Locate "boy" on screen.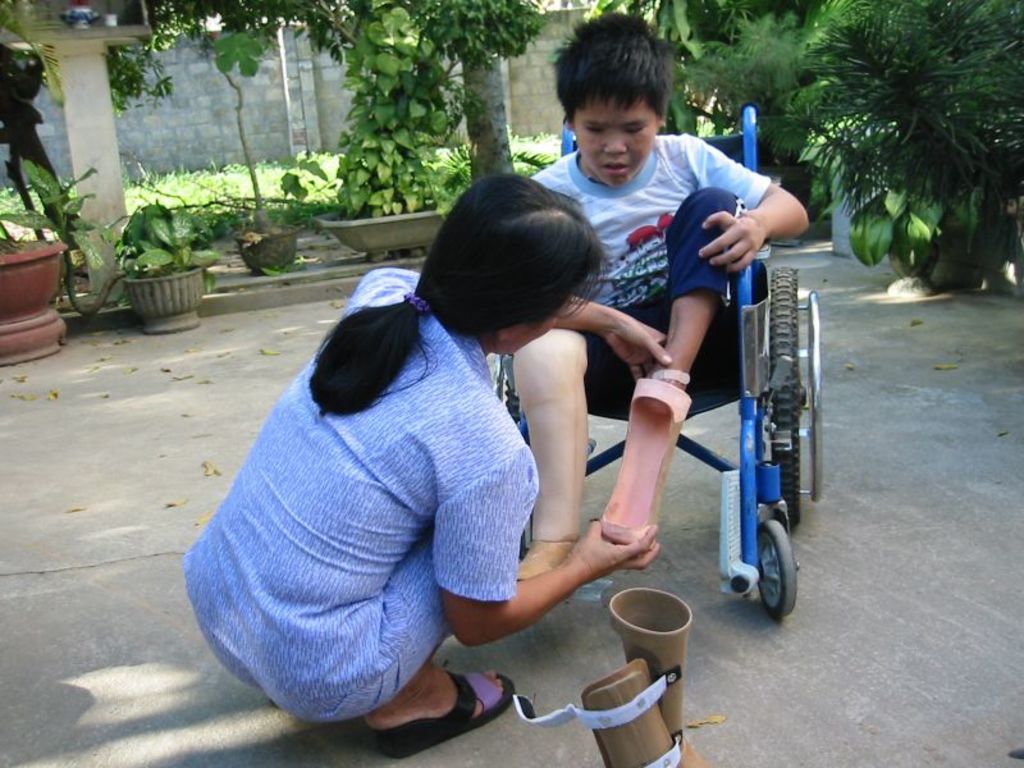
On screen at pyautogui.locateOnScreen(492, 5, 812, 584).
